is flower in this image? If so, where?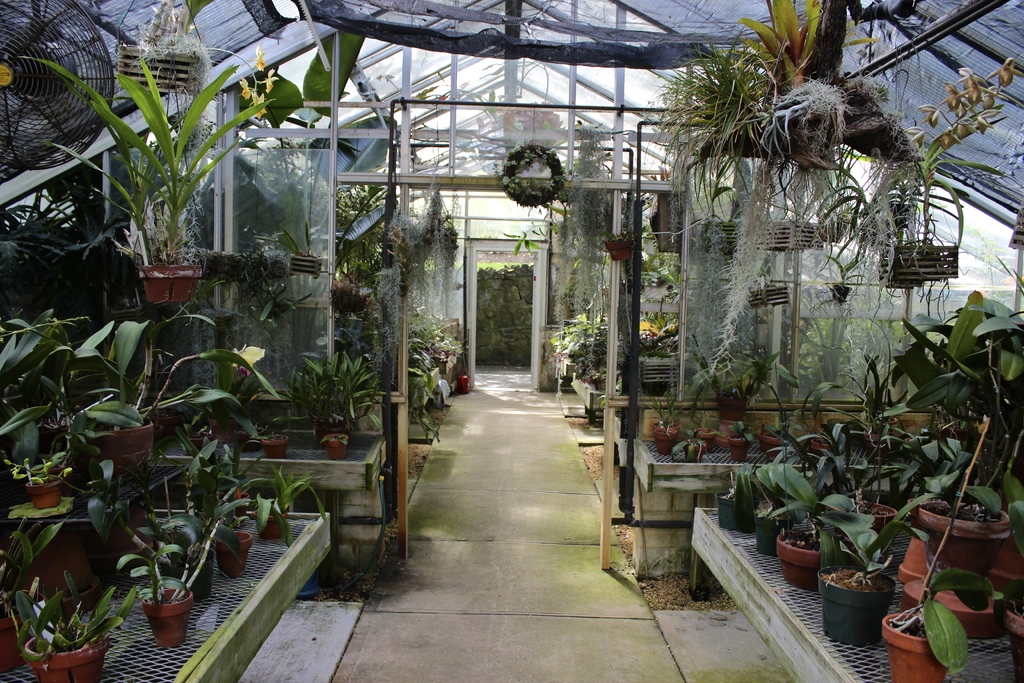
Yes, at {"x1": 982, "y1": 55, "x2": 1020, "y2": 84}.
